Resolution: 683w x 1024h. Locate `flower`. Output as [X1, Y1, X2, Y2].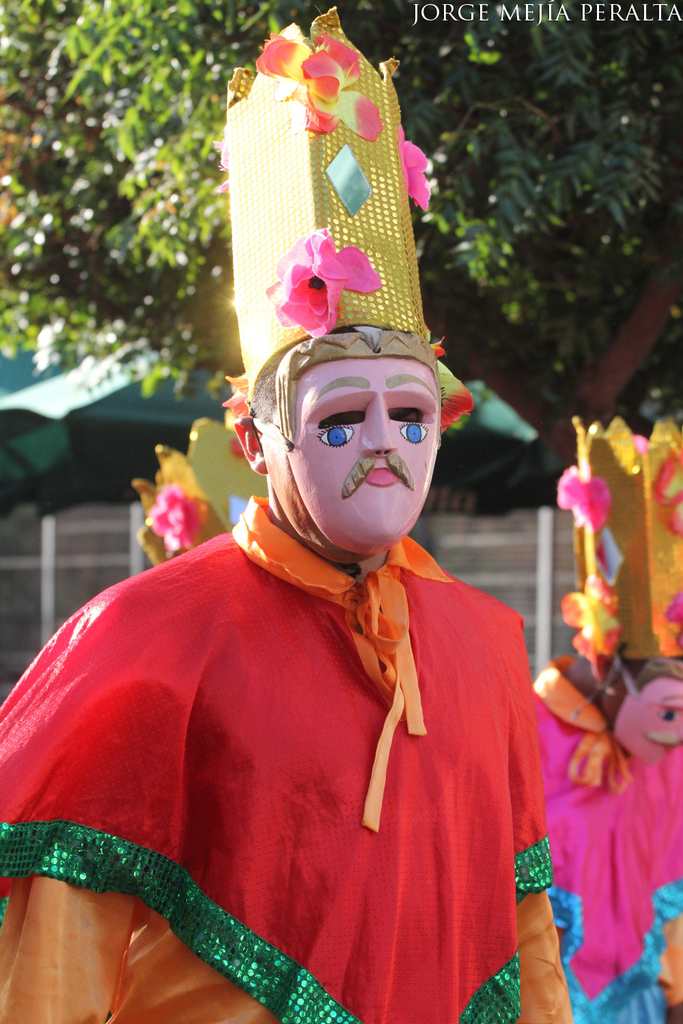
[551, 469, 618, 527].
